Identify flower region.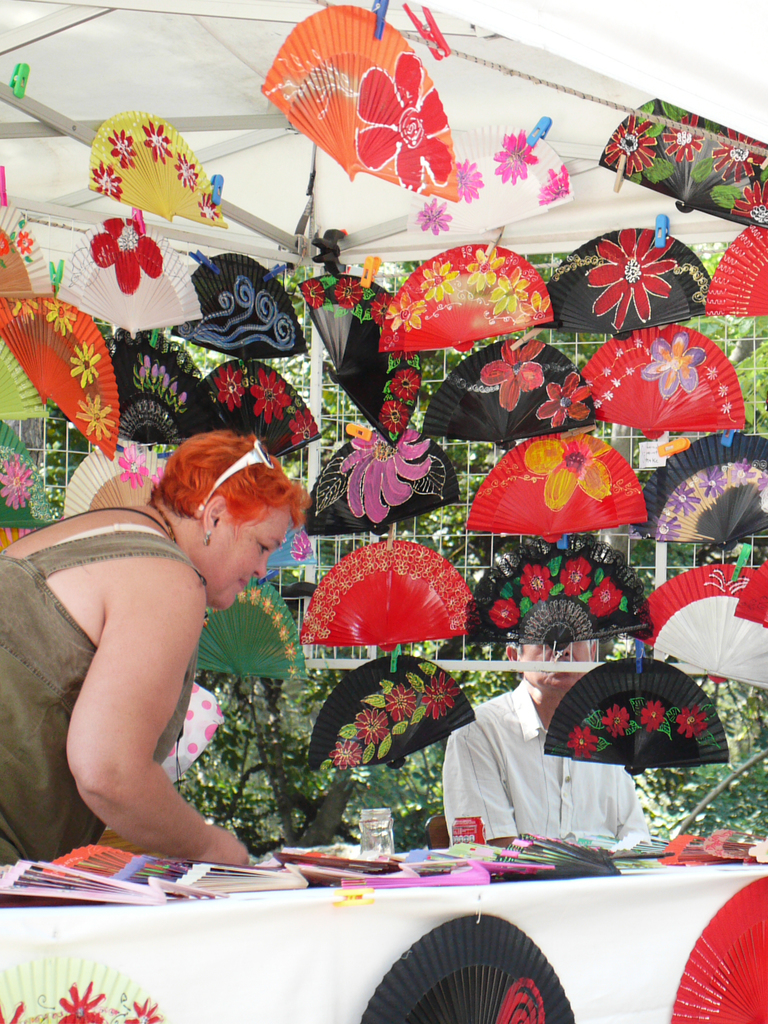
Region: crop(139, 115, 172, 161).
